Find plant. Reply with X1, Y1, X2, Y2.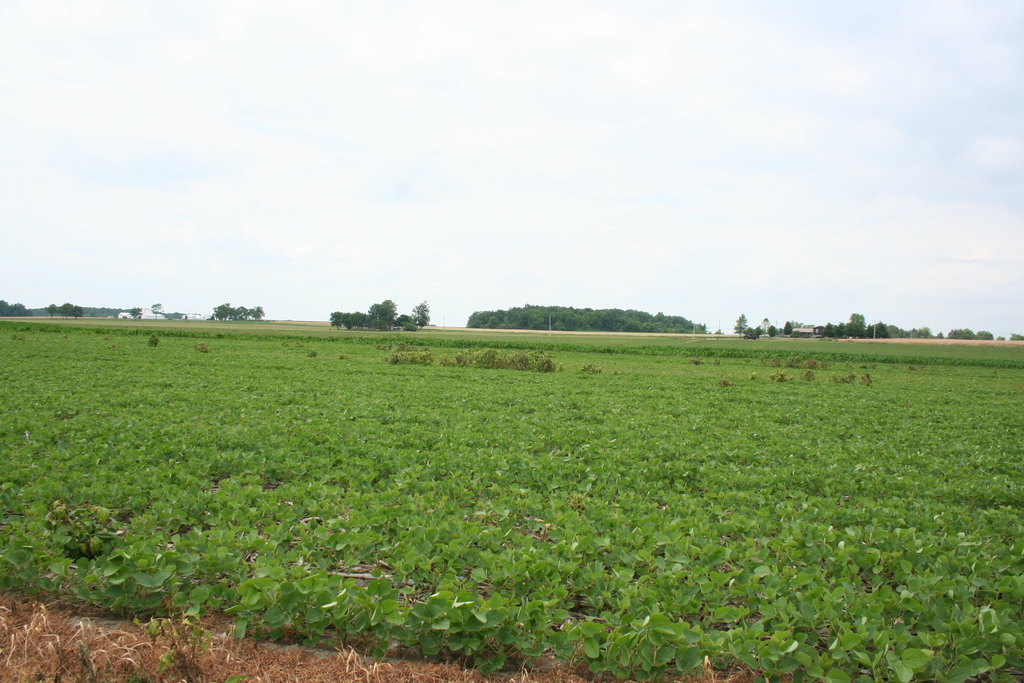
572, 362, 604, 378.
